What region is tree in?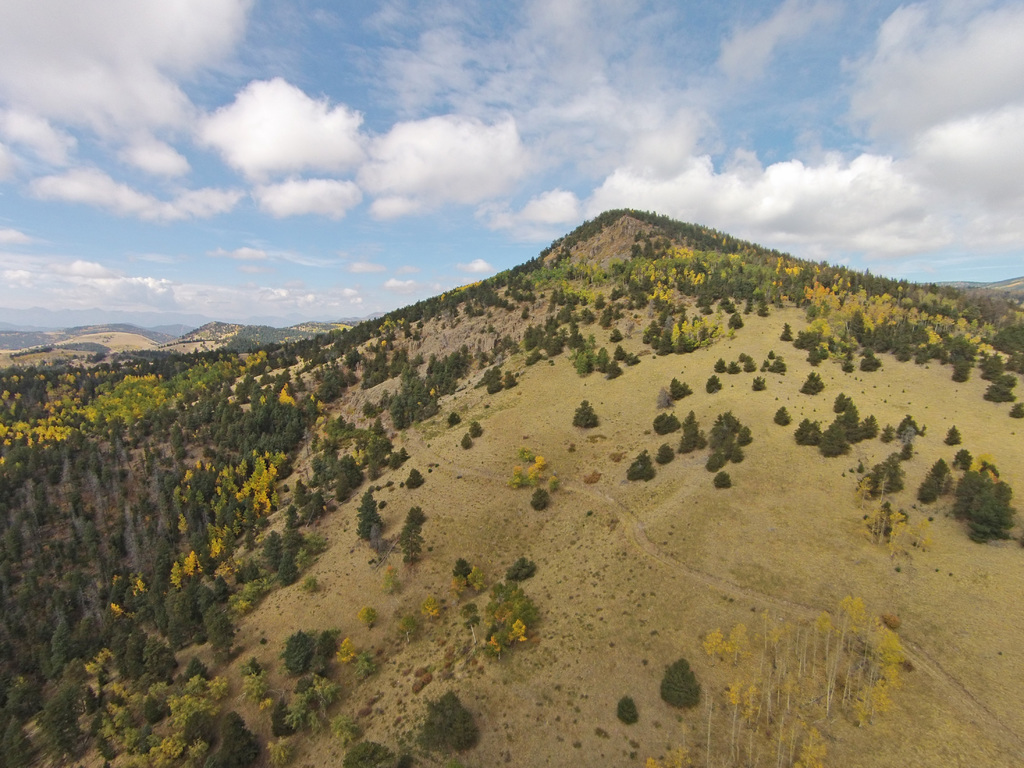
(1009,398,1023,418).
